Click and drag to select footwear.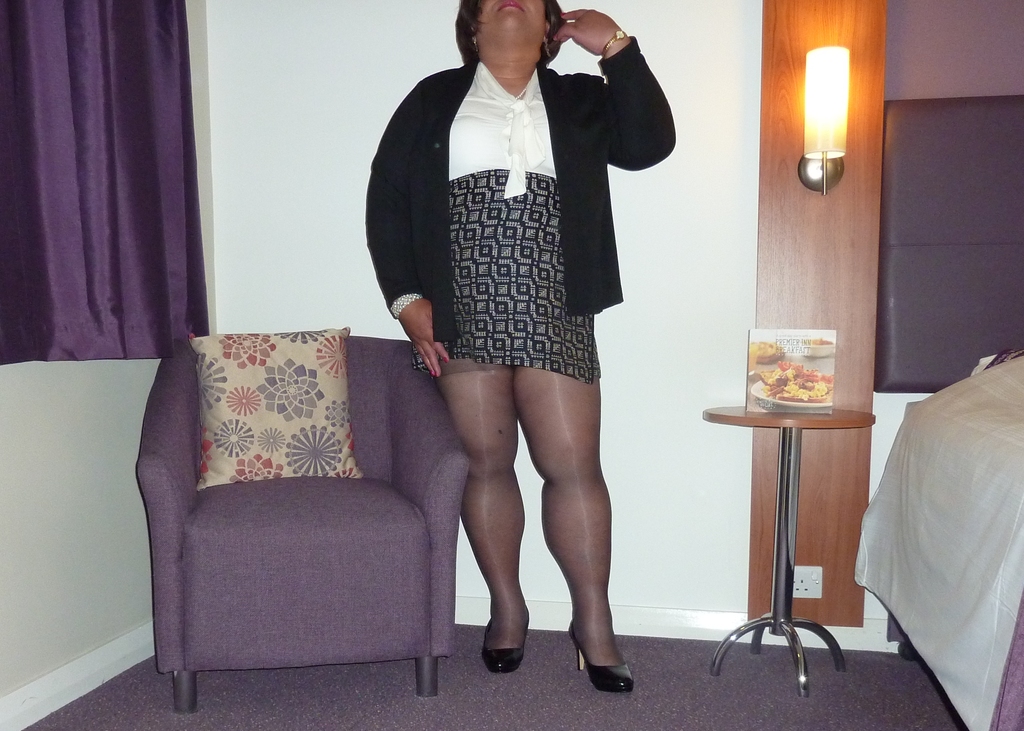
Selection: <bbox>480, 613, 534, 675</bbox>.
